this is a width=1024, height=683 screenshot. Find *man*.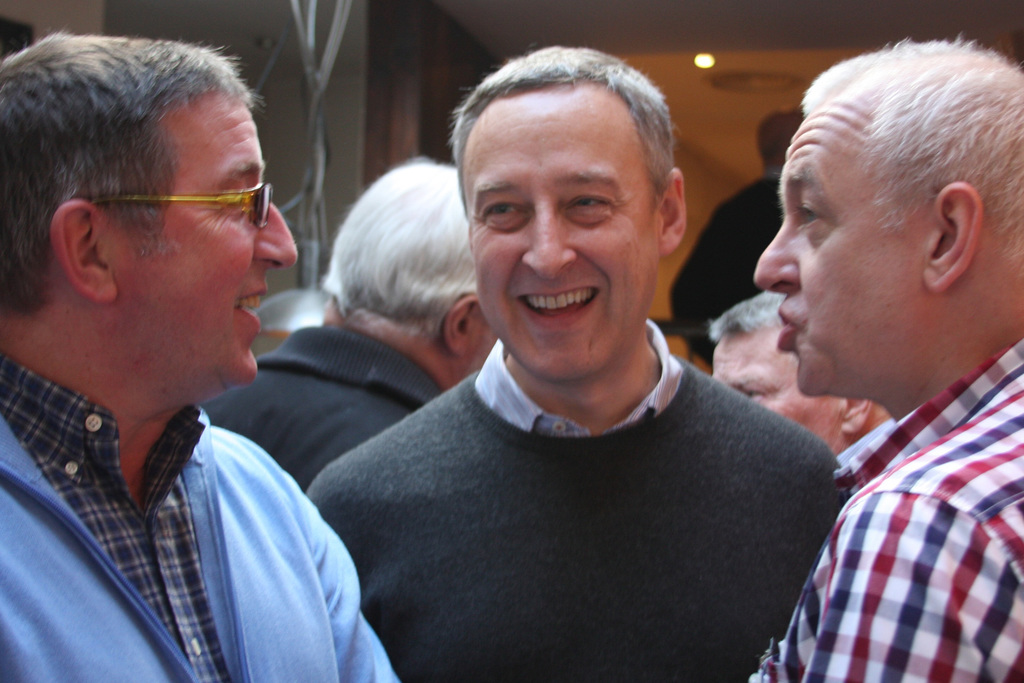
Bounding box: 753:31:1023:682.
